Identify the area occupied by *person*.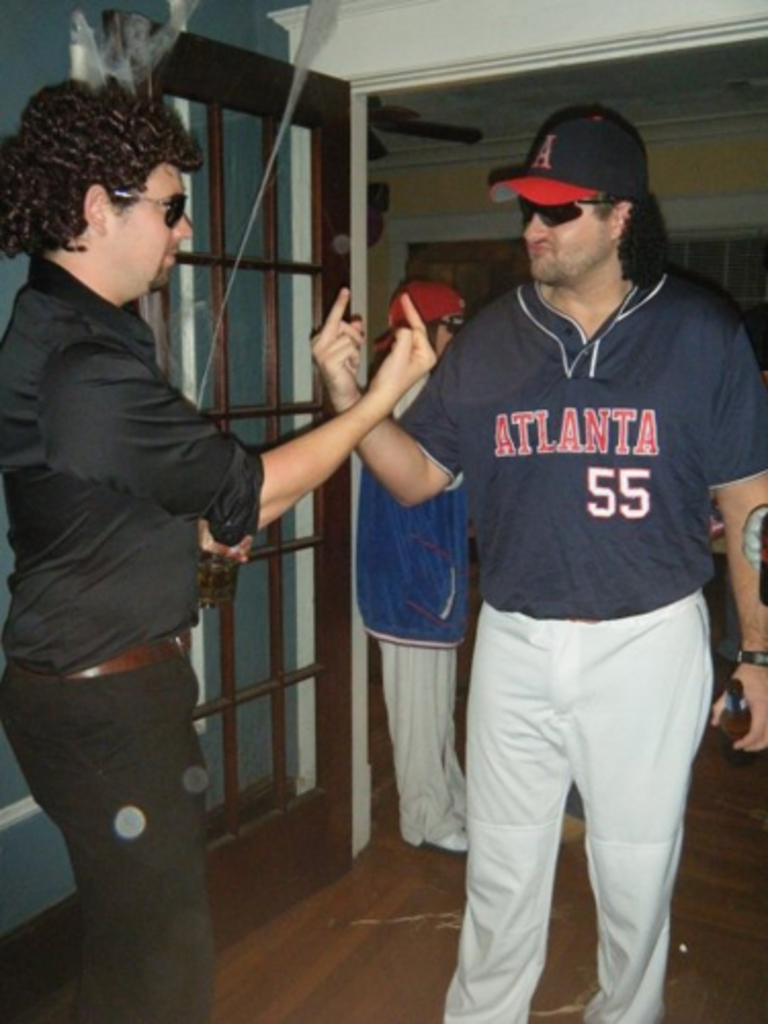
Area: detection(360, 281, 469, 848).
